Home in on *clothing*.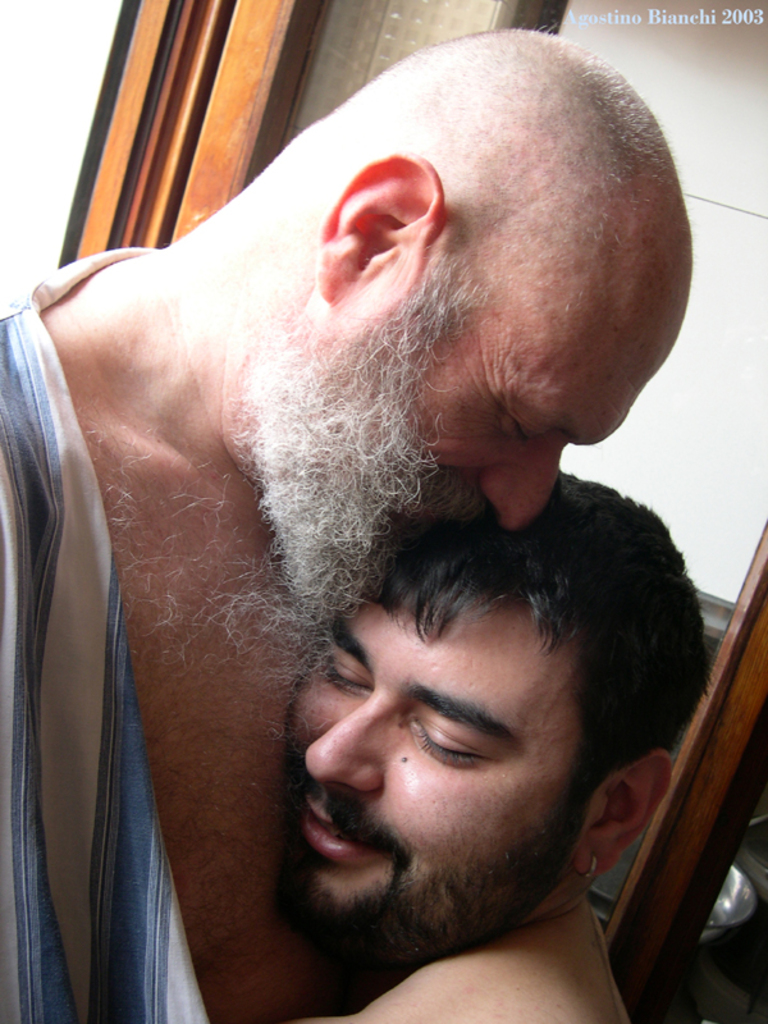
Homed in at bbox(0, 294, 257, 1011).
